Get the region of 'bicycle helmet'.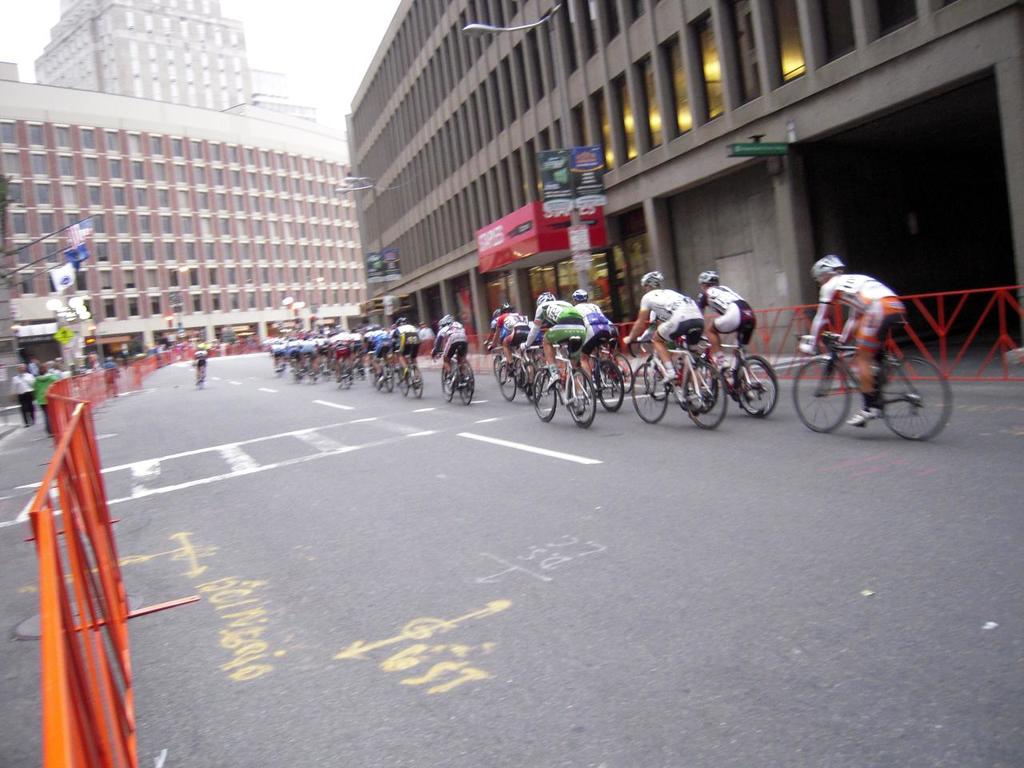
x1=639 y1=268 x2=655 y2=290.
